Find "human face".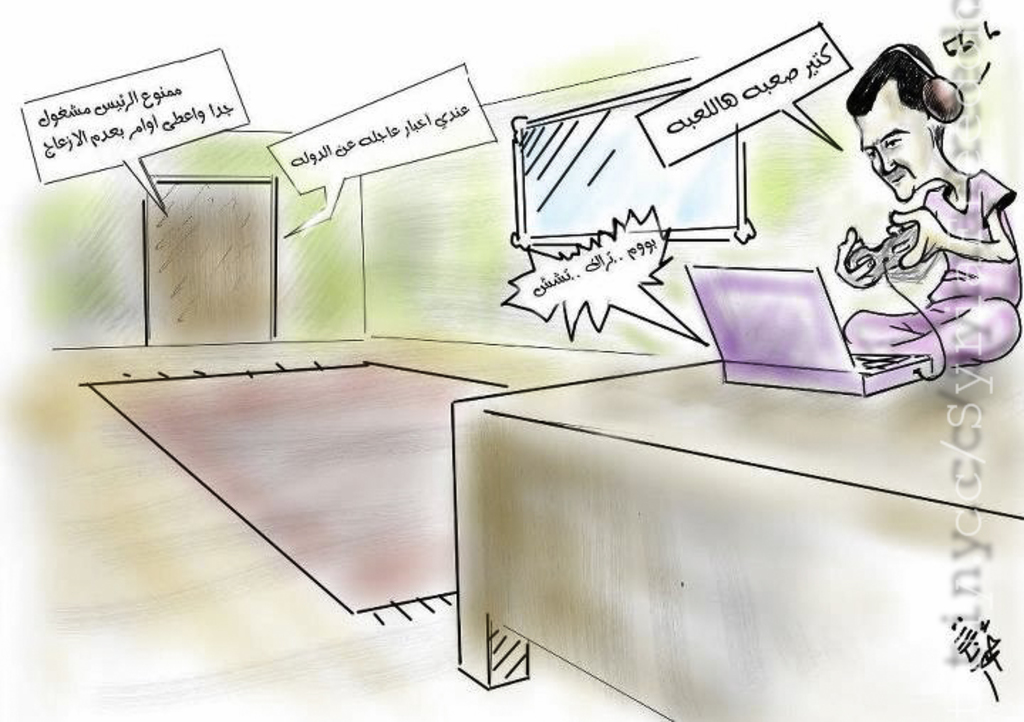
bbox=(855, 114, 930, 202).
